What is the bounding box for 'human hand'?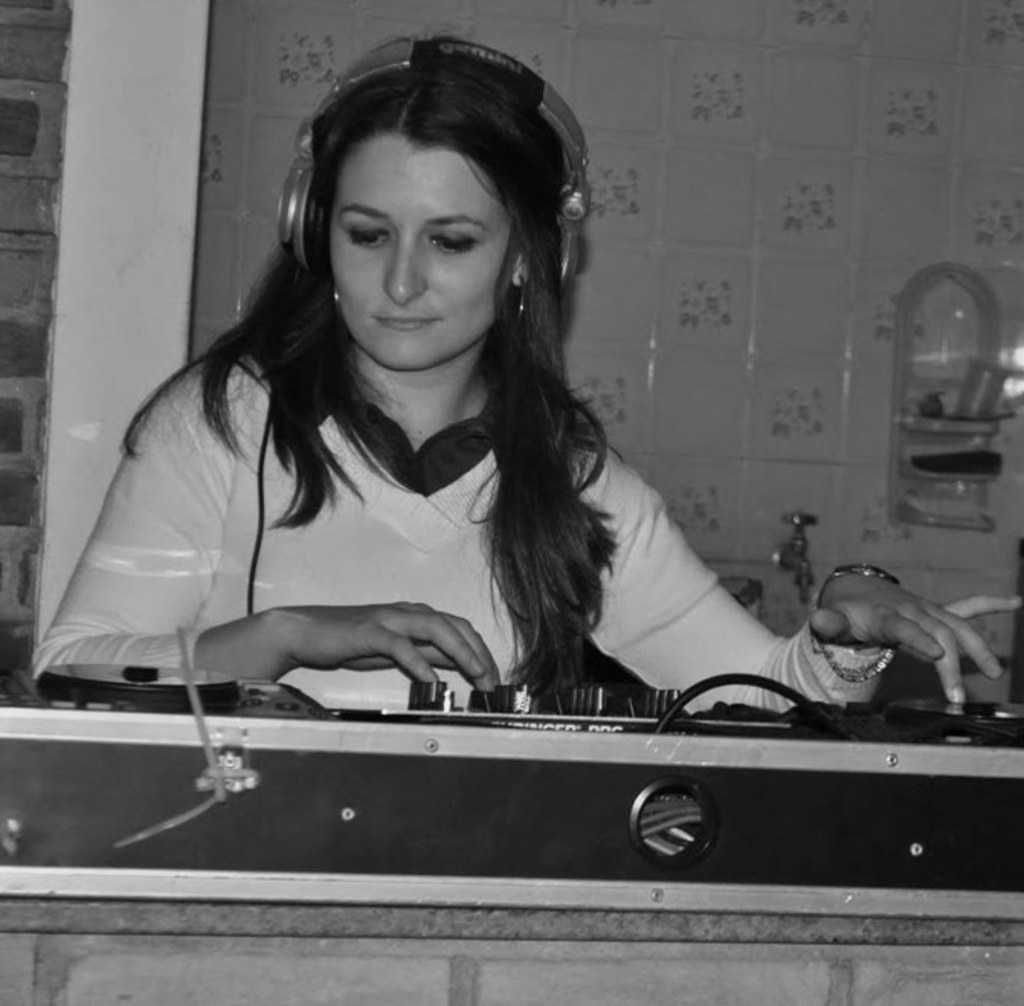
285,601,508,696.
